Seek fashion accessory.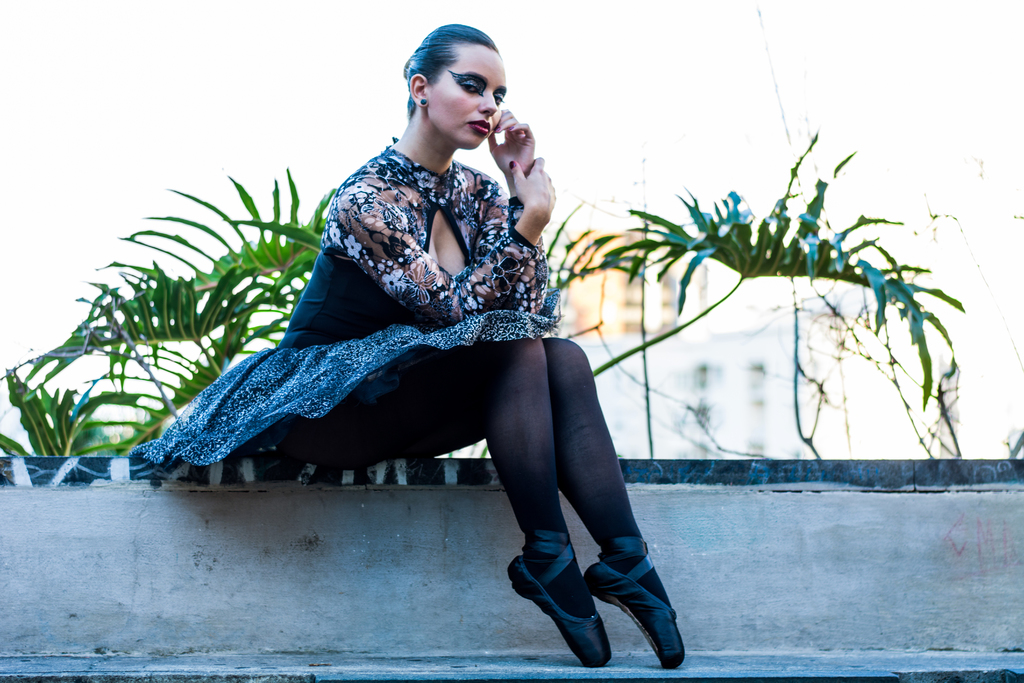
bbox(582, 529, 685, 670).
